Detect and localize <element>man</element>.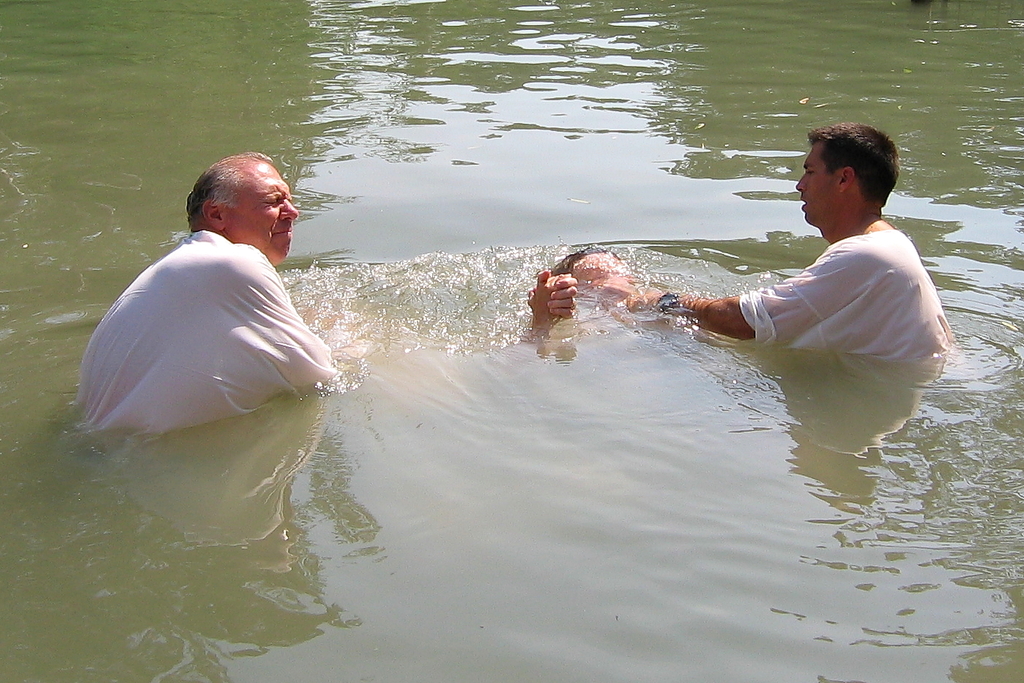
Localized at 522/238/667/321.
